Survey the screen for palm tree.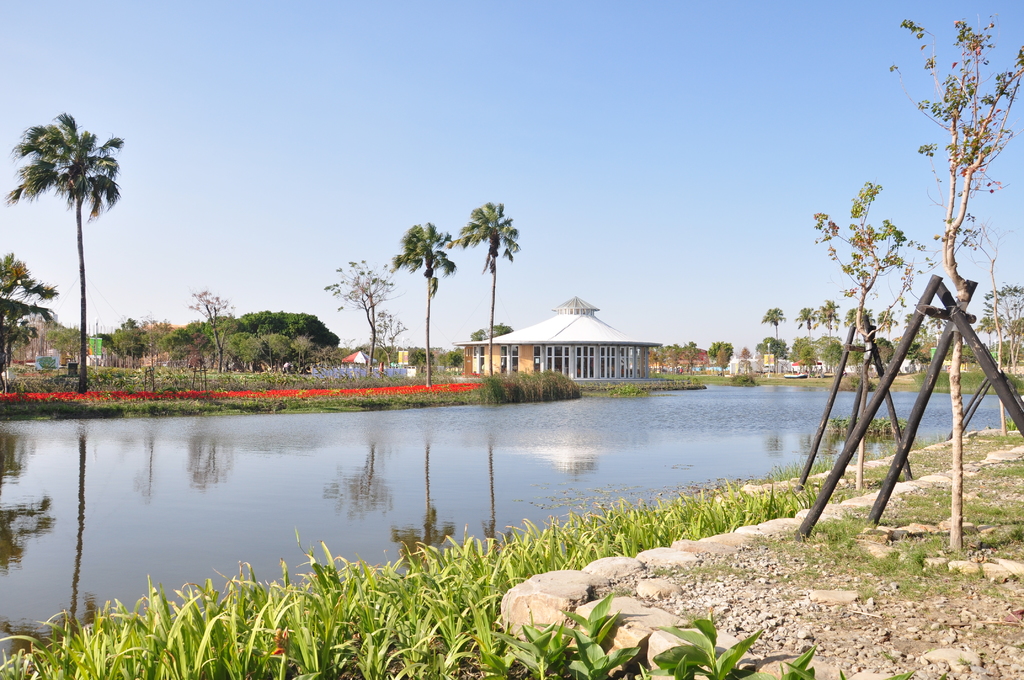
Survey found: box(20, 126, 114, 376).
